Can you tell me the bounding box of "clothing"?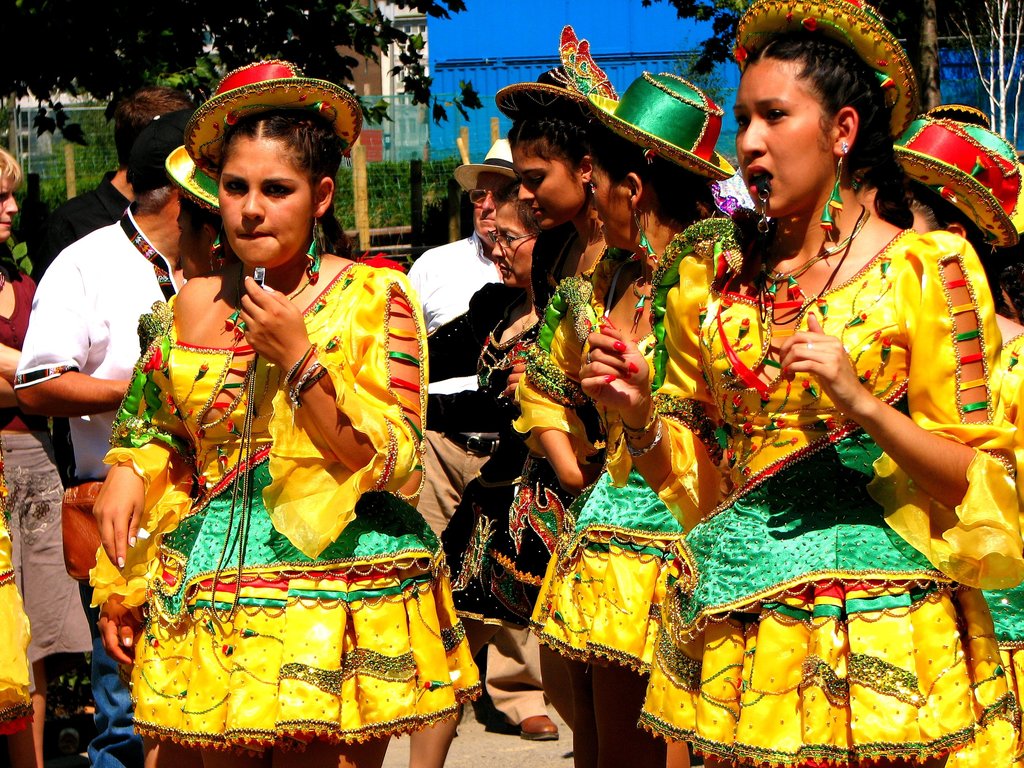
<region>635, 240, 1023, 767</region>.
